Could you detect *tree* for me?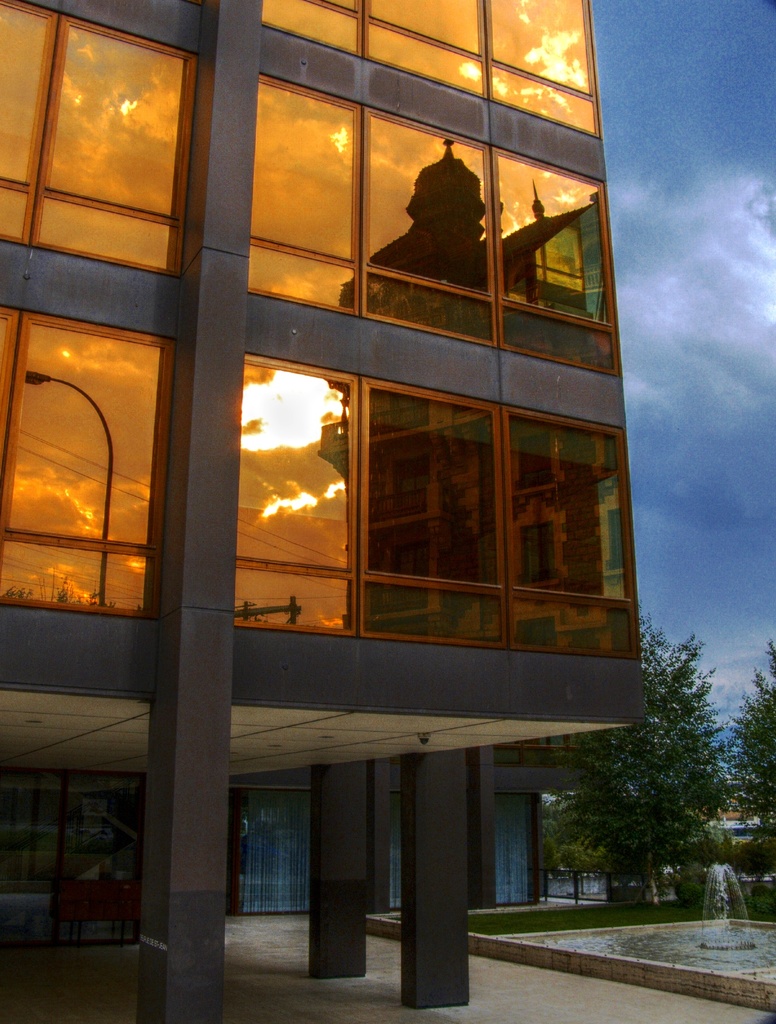
Detection result: bbox=[732, 640, 775, 874].
